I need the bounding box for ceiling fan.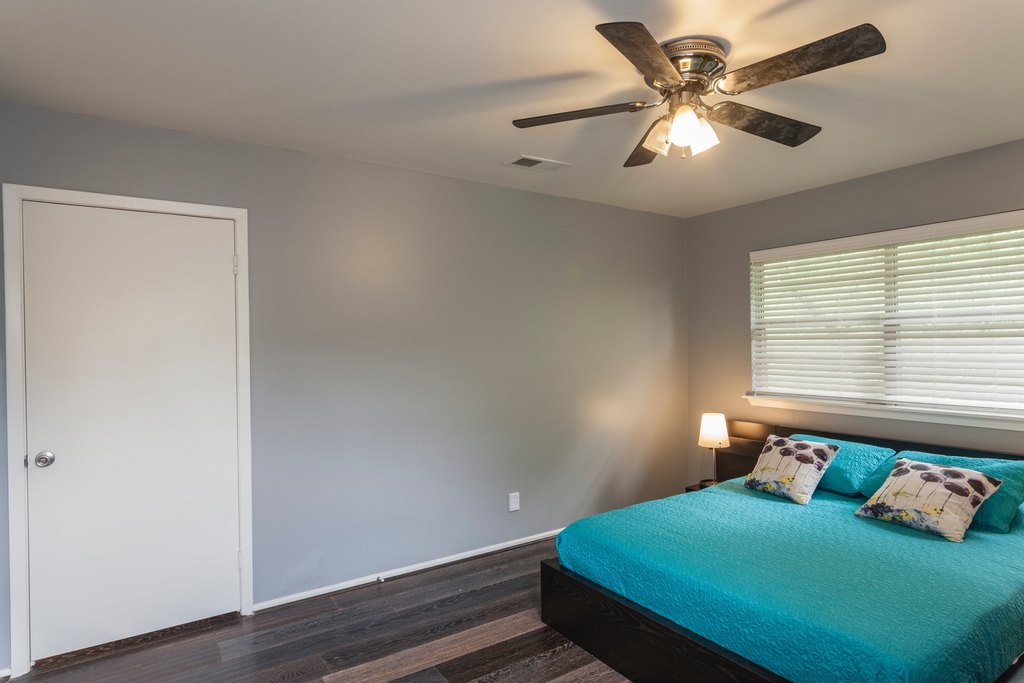
Here it is: bbox=(513, 22, 885, 169).
